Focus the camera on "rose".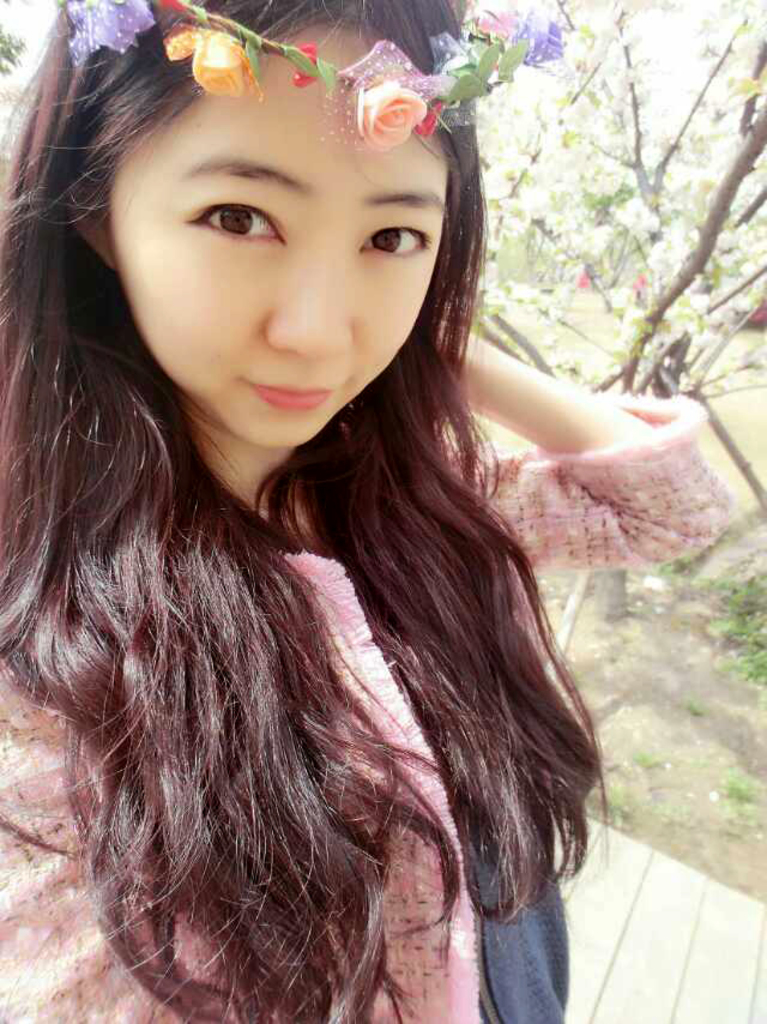
Focus region: crop(355, 72, 430, 153).
